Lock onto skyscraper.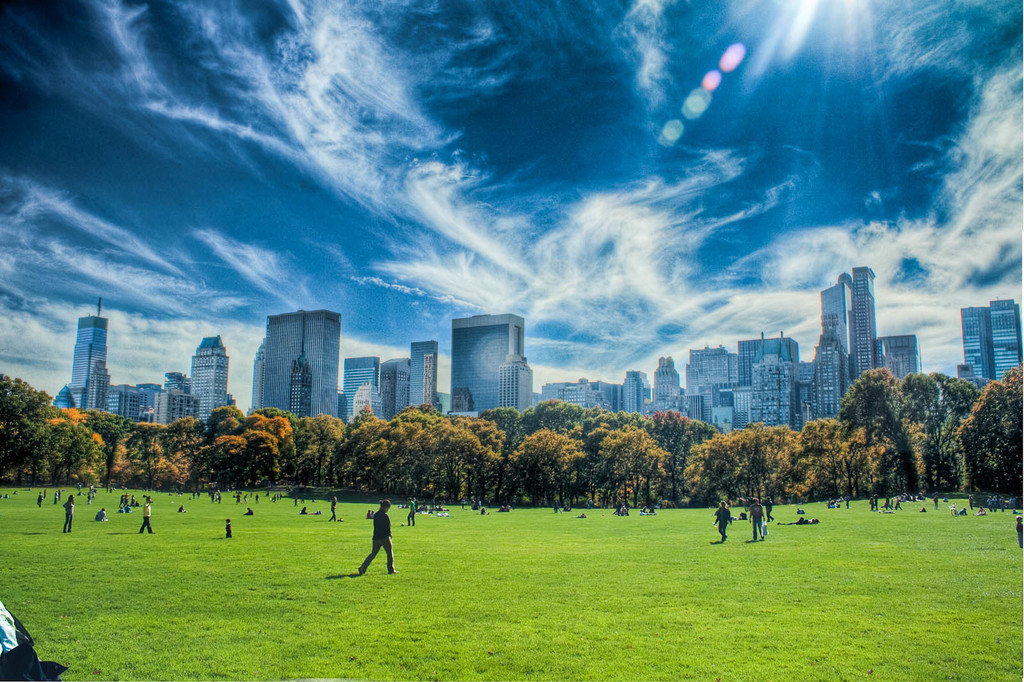
Locked: BBox(189, 330, 231, 428).
